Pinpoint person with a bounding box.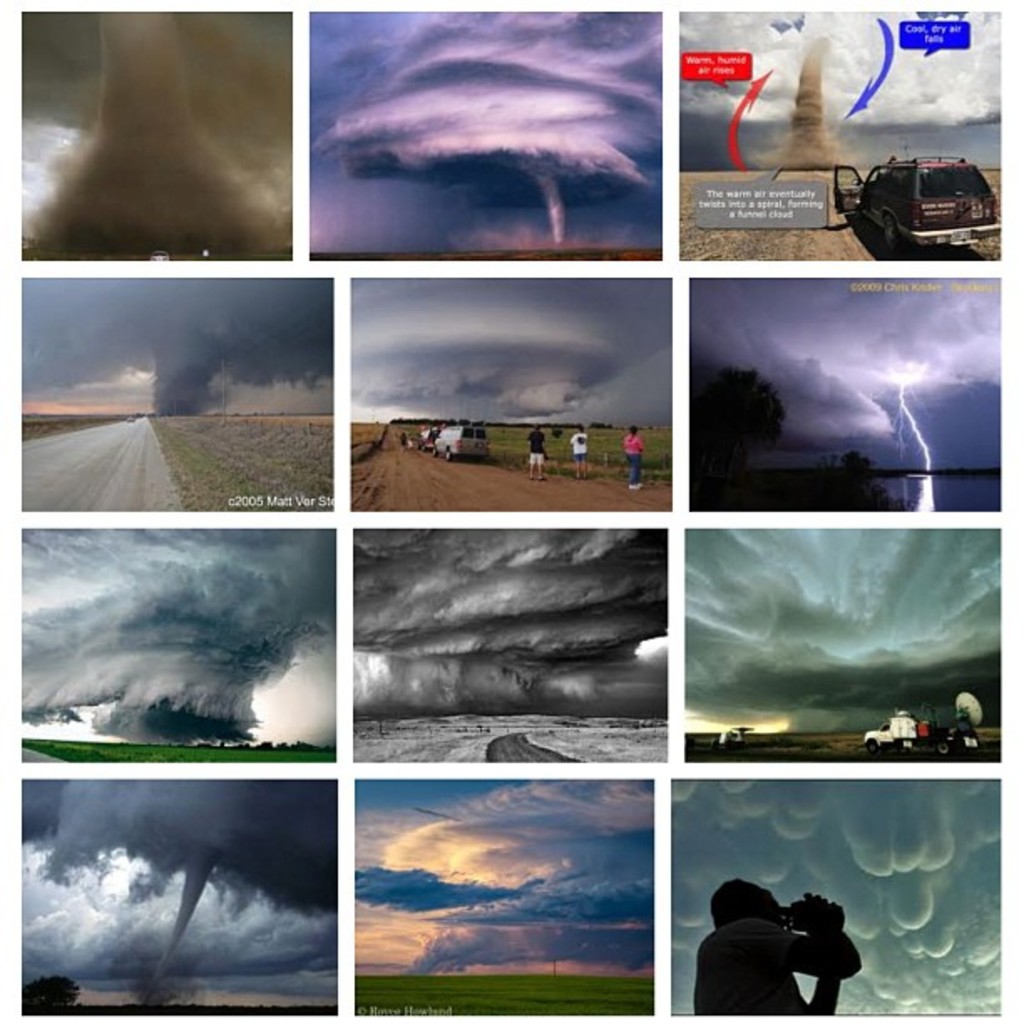
<region>517, 422, 554, 477</region>.
